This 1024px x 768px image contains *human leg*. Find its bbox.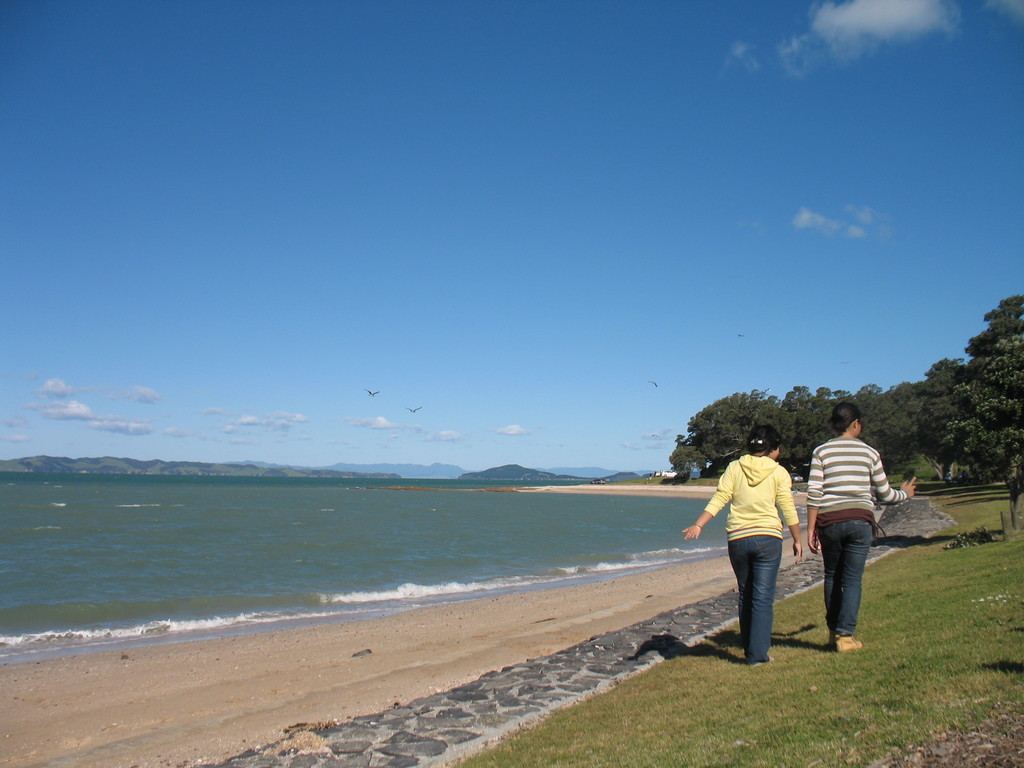
pyautogui.locateOnScreen(745, 529, 785, 666).
